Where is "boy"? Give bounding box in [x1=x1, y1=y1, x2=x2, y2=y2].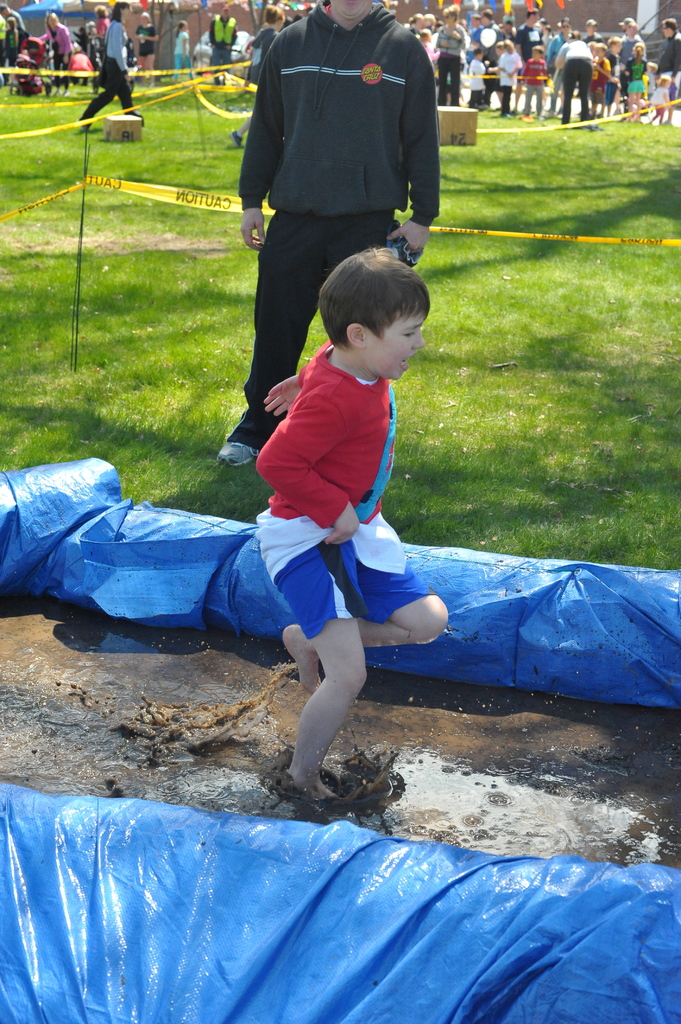
[x1=469, y1=53, x2=486, y2=102].
